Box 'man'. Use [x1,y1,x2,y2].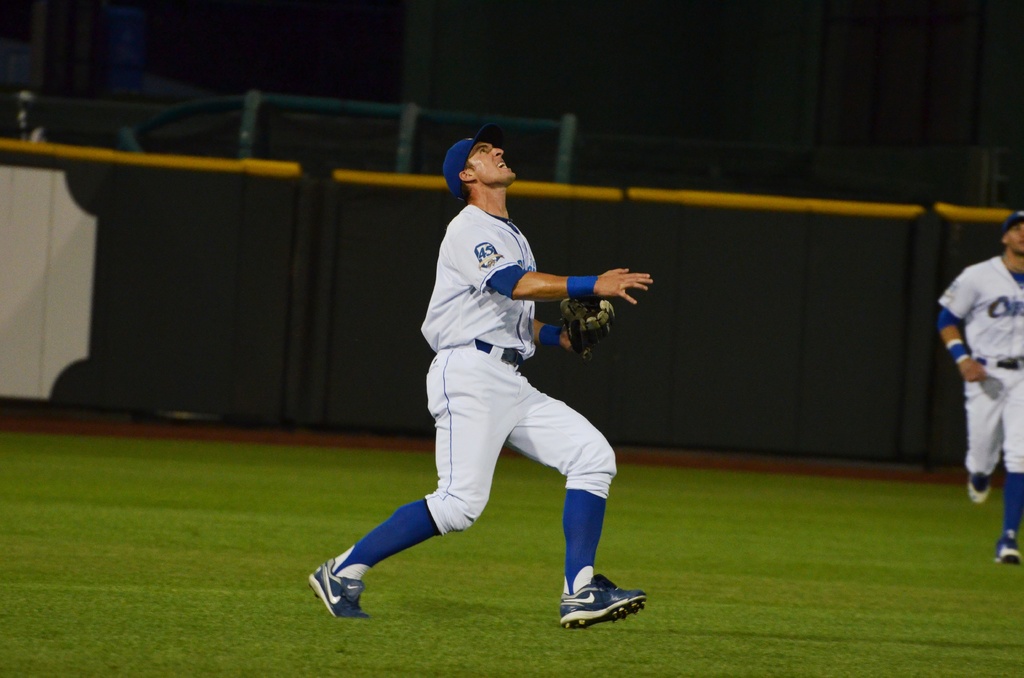
[302,131,643,640].
